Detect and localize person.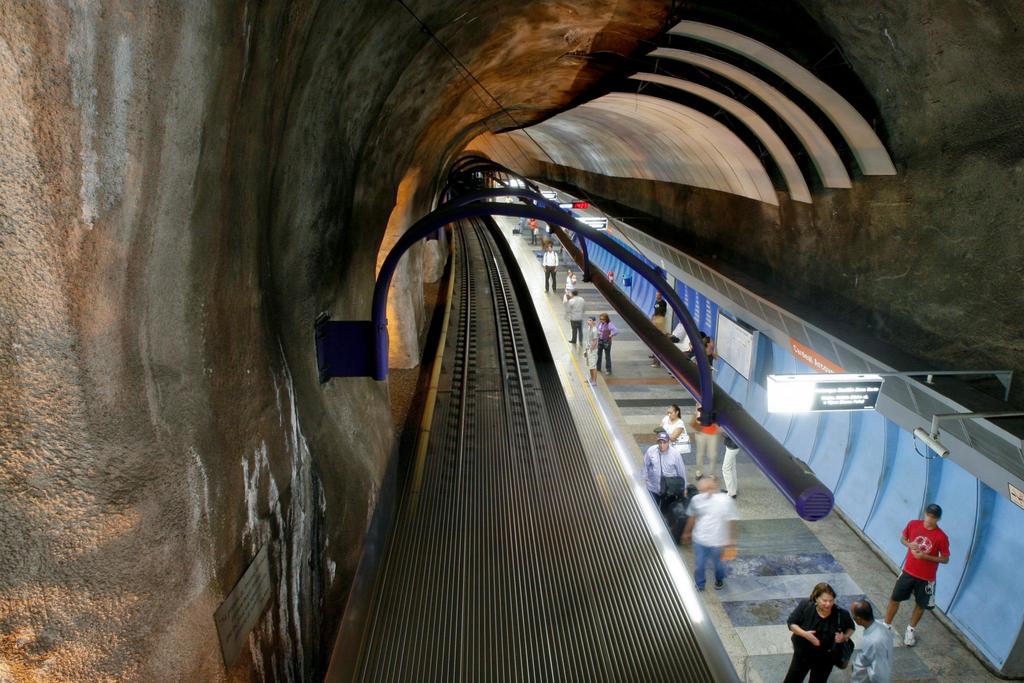
Localized at locate(787, 583, 858, 682).
